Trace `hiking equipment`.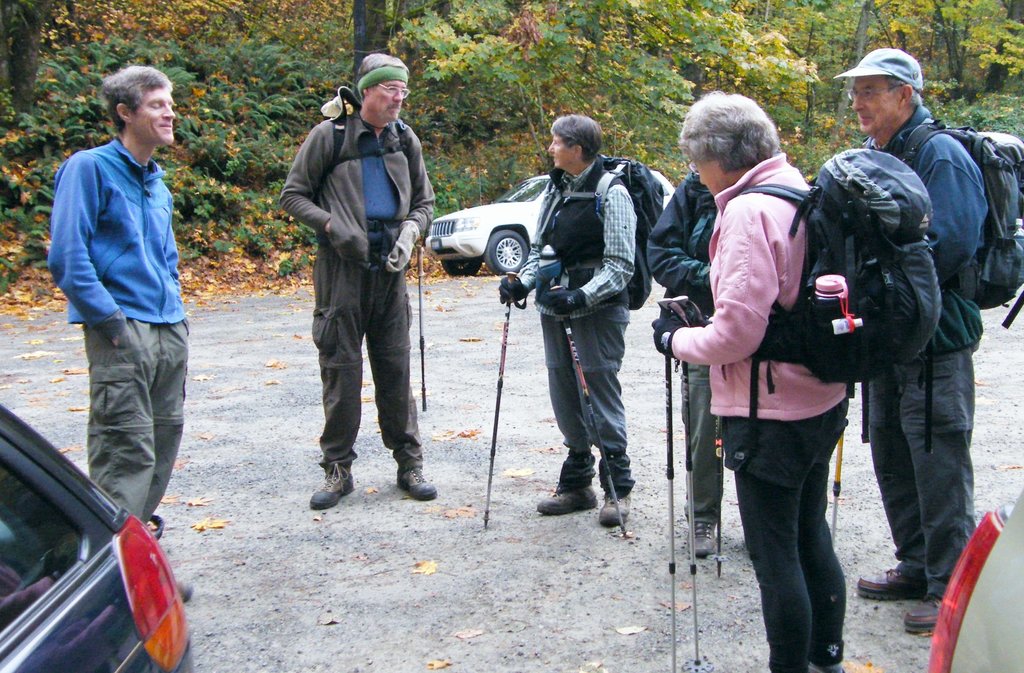
Traced to 716 412 723 578.
